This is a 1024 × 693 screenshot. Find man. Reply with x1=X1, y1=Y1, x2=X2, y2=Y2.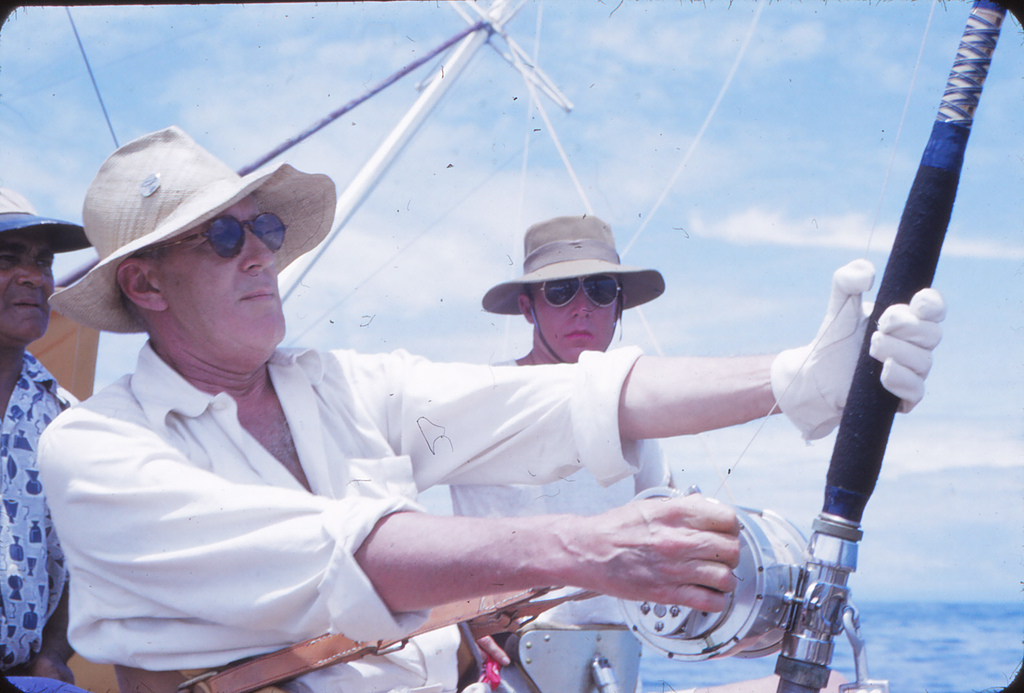
x1=69, y1=122, x2=886, y2=688.
